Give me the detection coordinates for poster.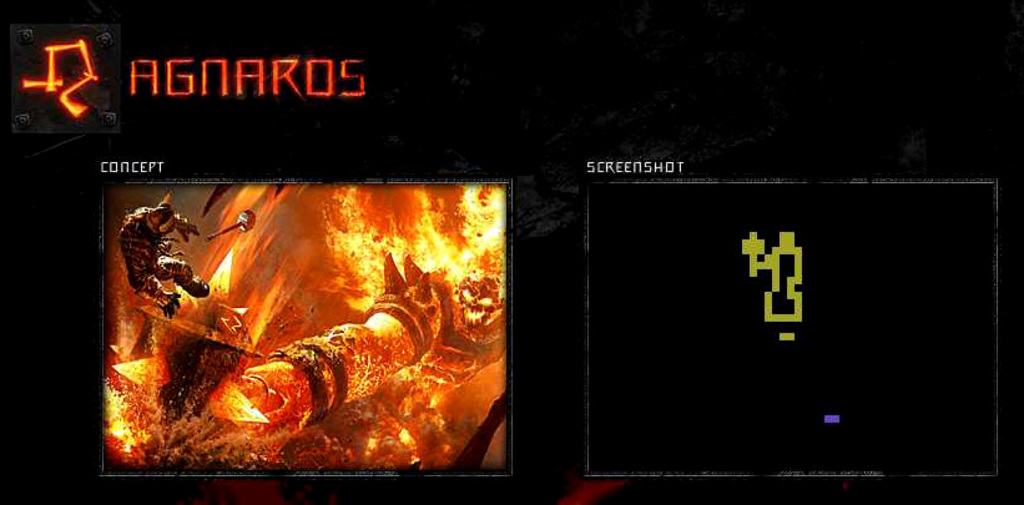
region(0, 0, 1023, 504).
